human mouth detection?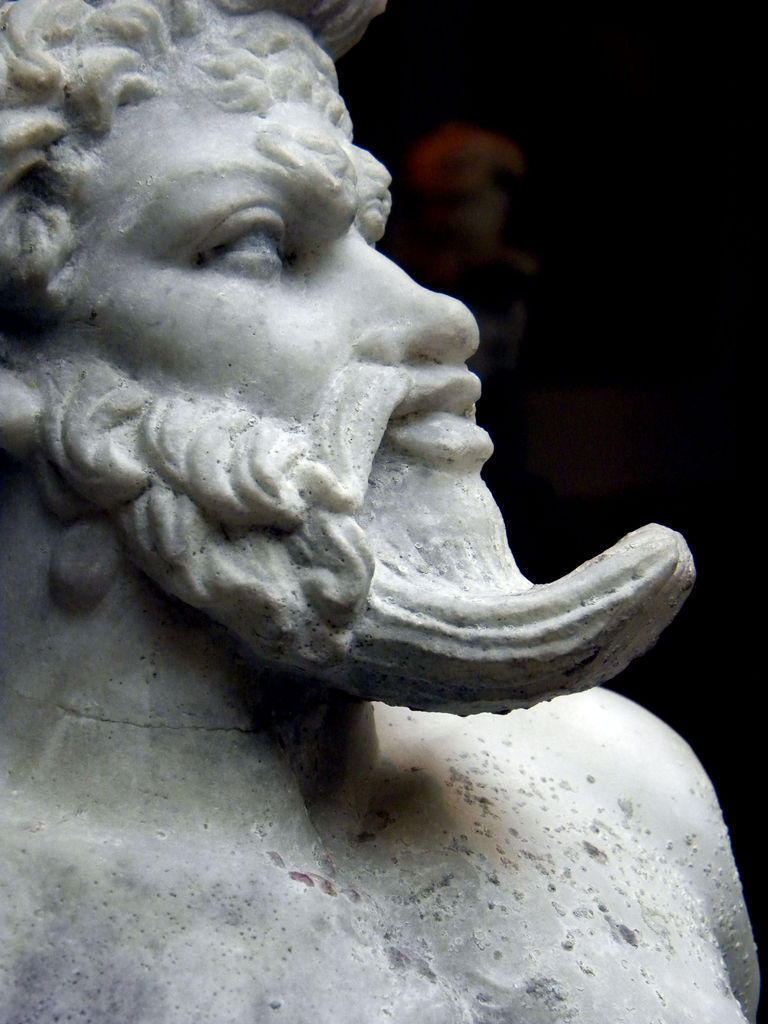
(359,369,500,480)
